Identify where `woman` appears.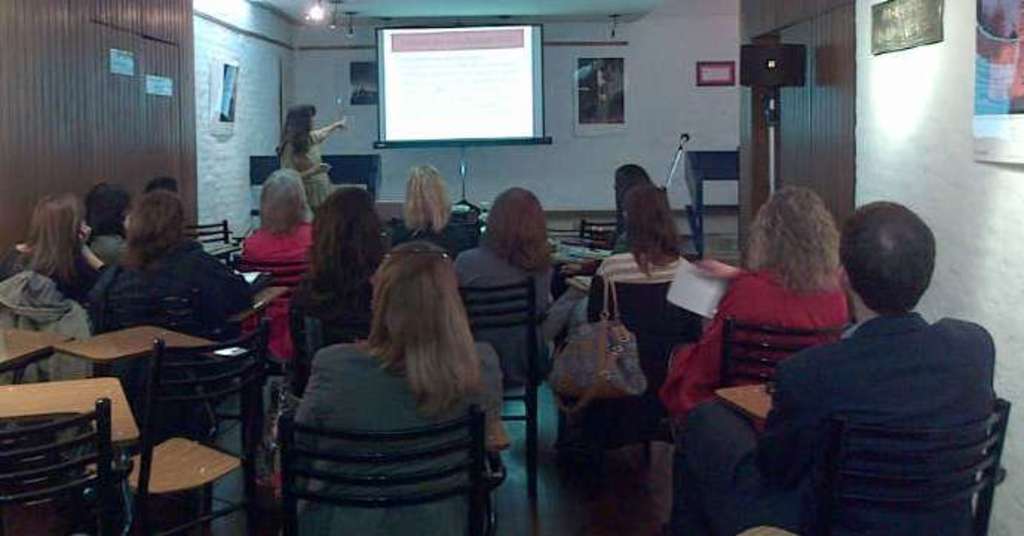
Appears at 232 169 312 373.
